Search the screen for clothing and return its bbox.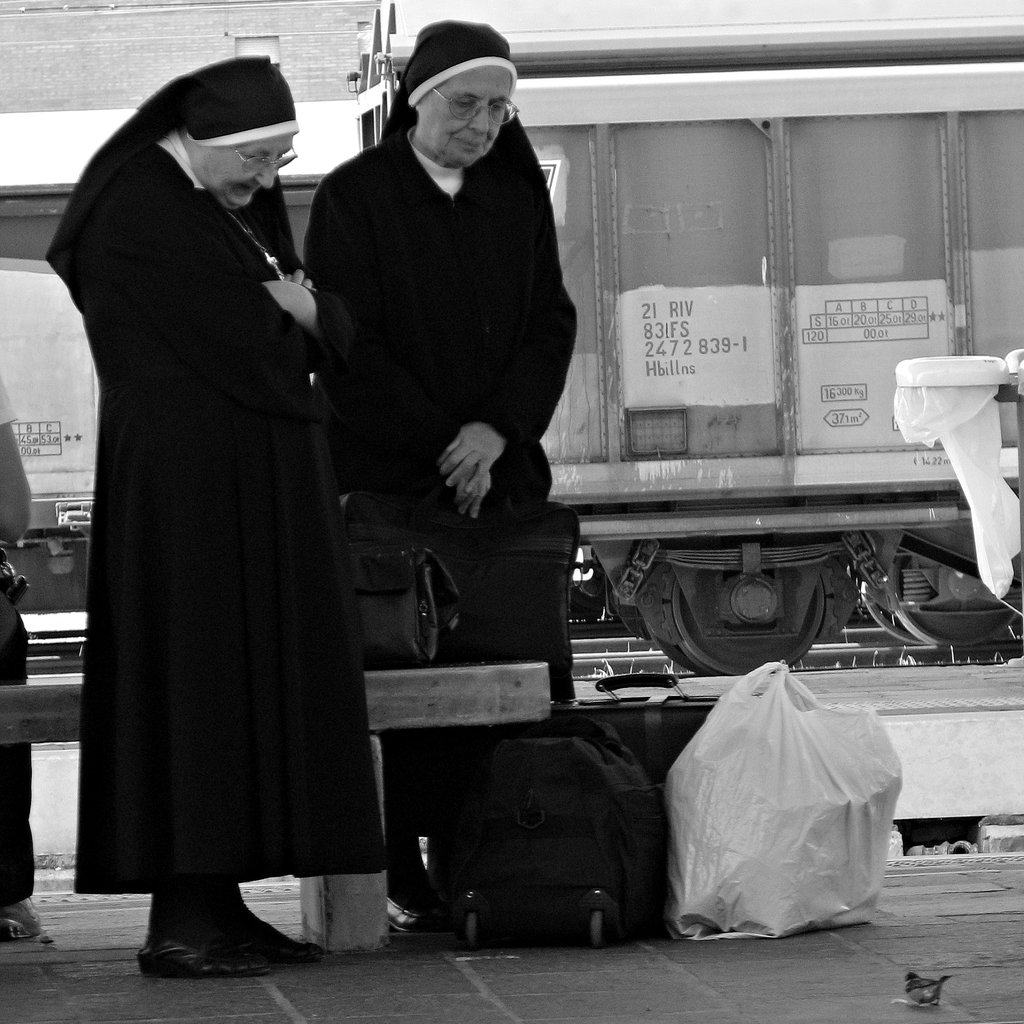
Found: rect(60, 36, 401, 997).
